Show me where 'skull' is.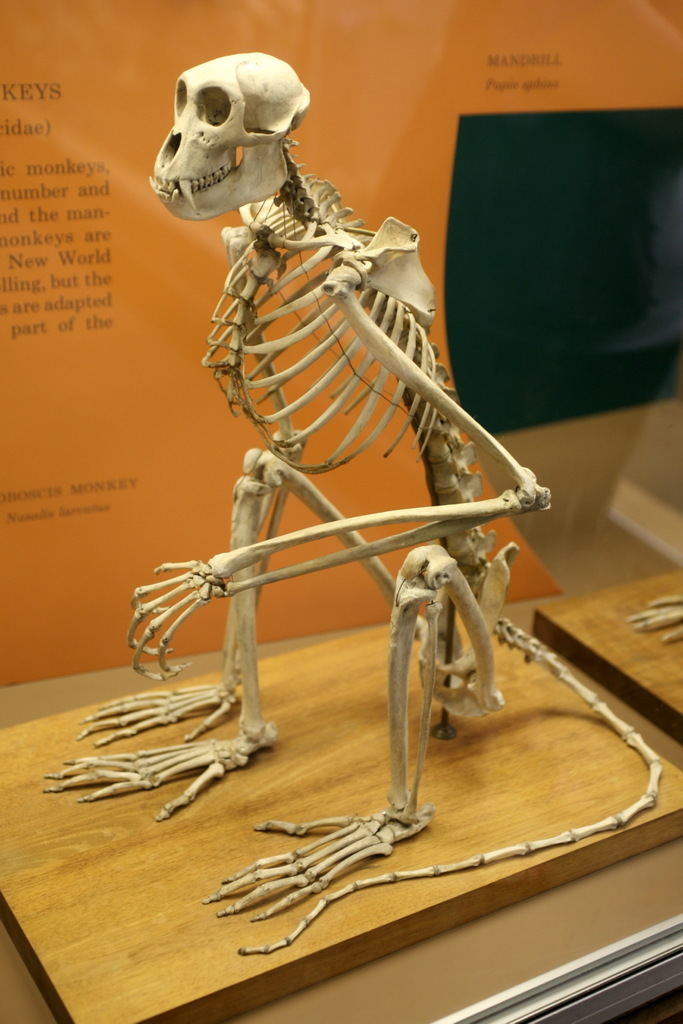
'skull' is at 157 51 312 221.
